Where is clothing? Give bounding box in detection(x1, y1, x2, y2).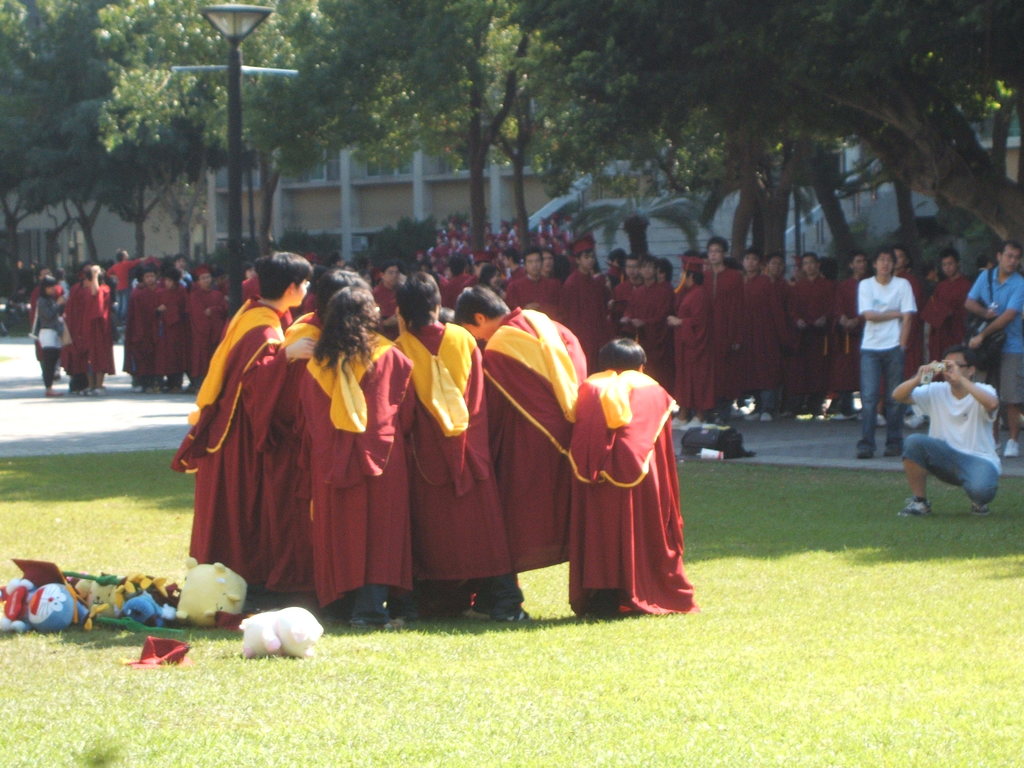
detection(564, 234, 593, 254).
